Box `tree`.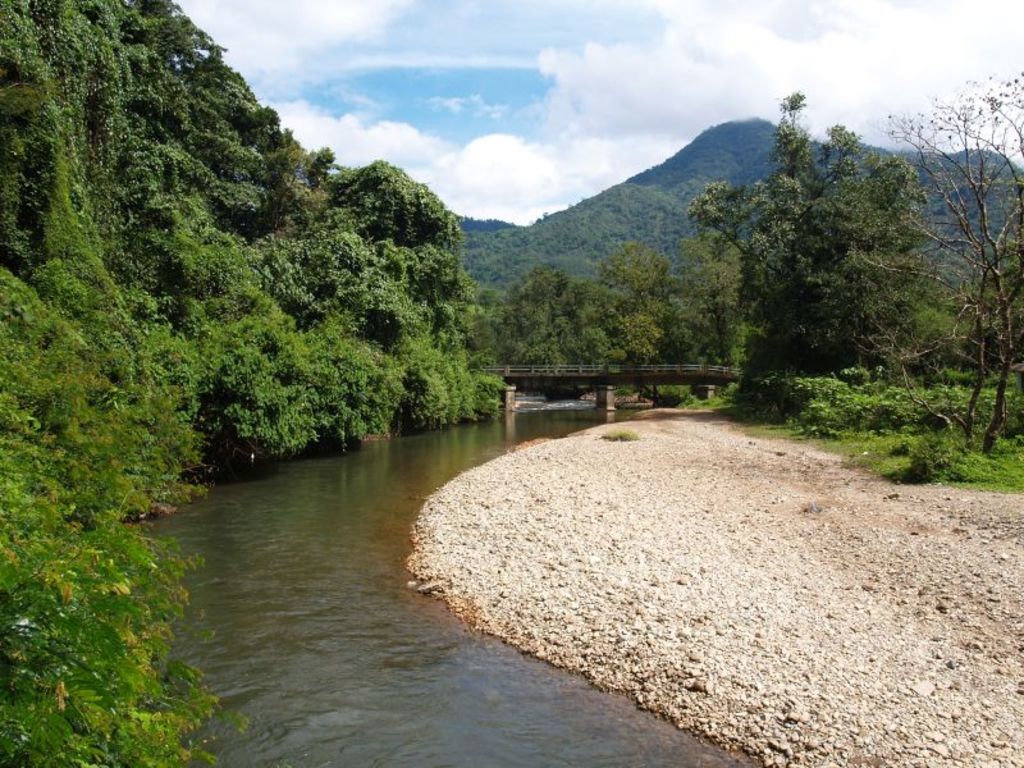
[left=676, top=99, right=979, bottom=442].
